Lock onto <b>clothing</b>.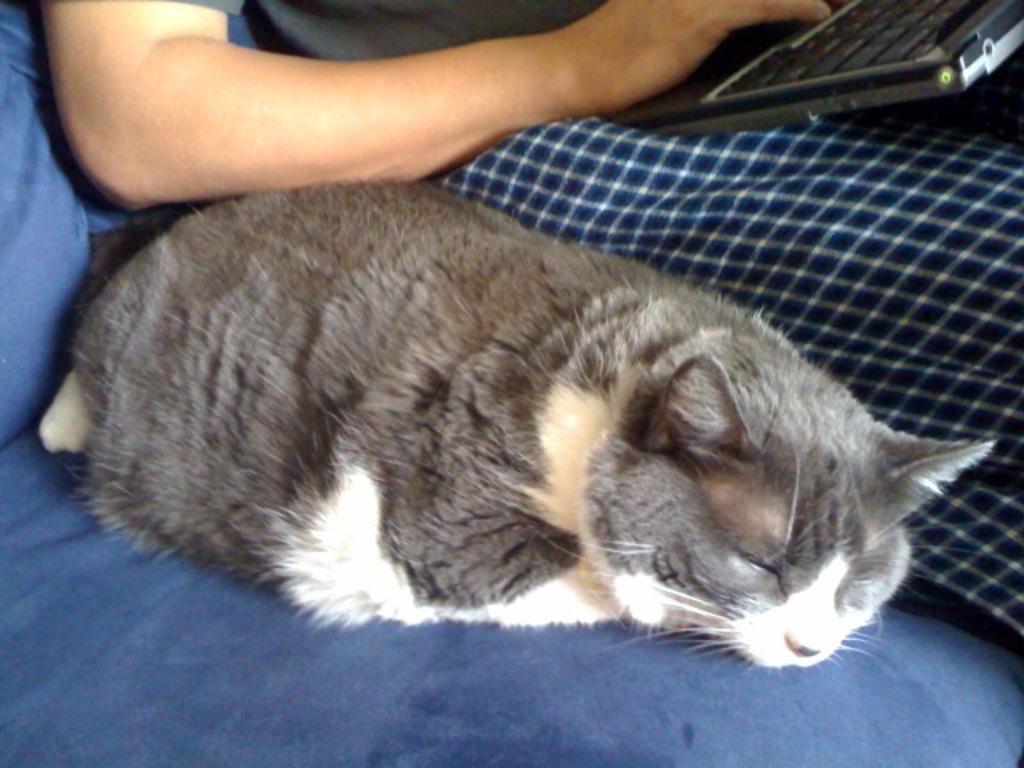
Locked: <box>160,0,1022,637</box>.
